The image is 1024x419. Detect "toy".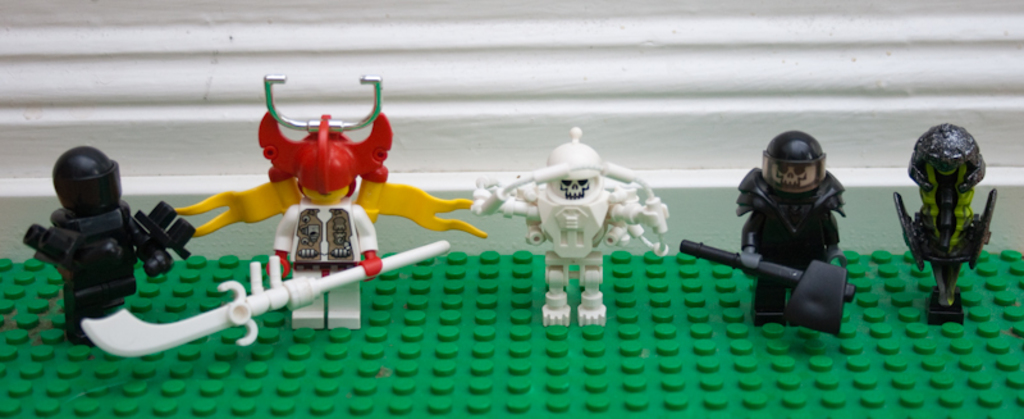
Detection: region(467, 123, 671, 322).
